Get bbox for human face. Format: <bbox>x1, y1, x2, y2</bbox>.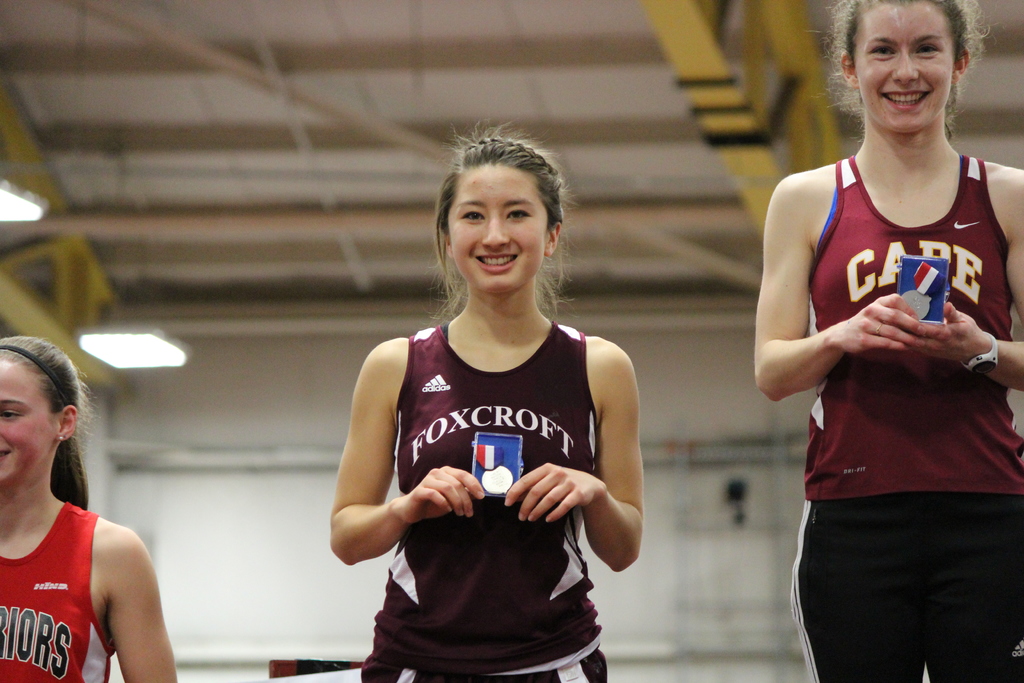
<bbox>0, 357, 59, 483</bbox>.
